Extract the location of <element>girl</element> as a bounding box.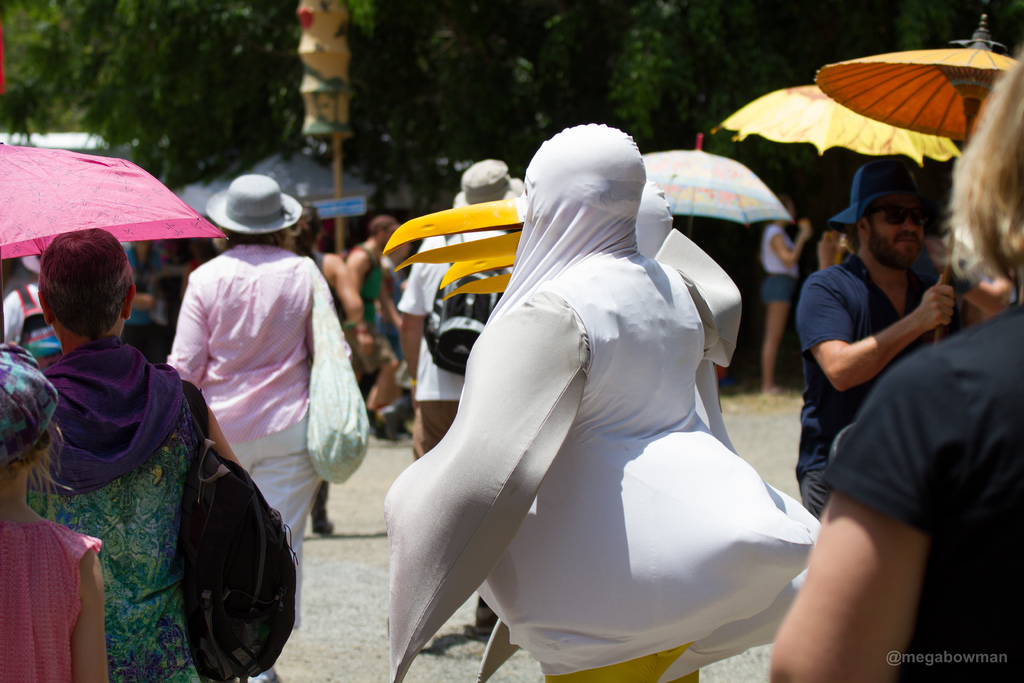
(27, 224, 248, 682).
